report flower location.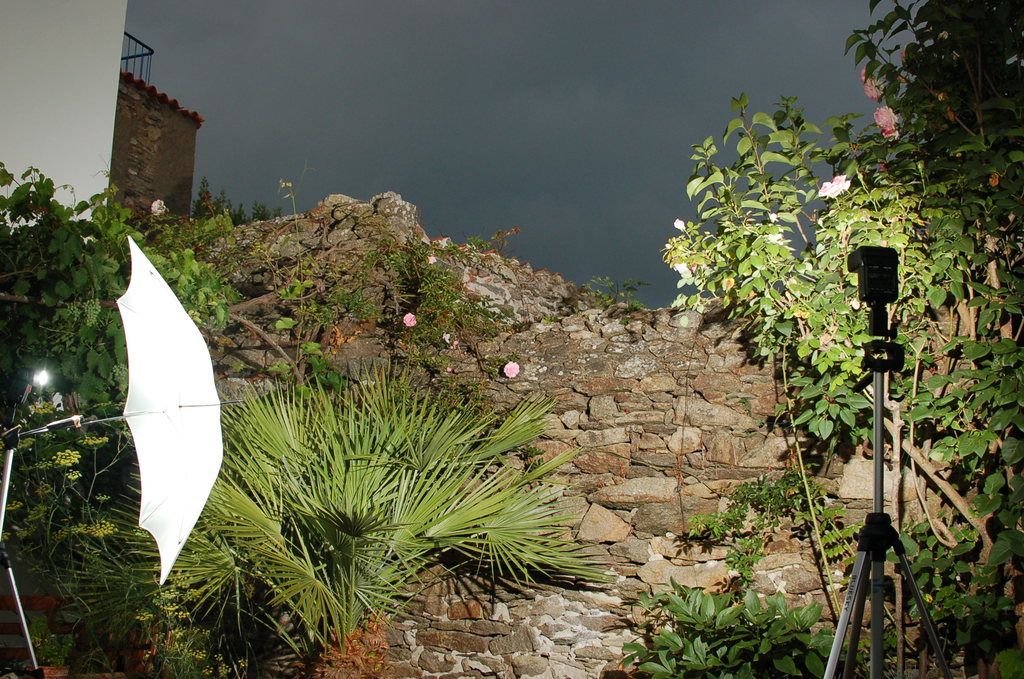
Report: (left=675, top=263, right=691, bottom=274).
